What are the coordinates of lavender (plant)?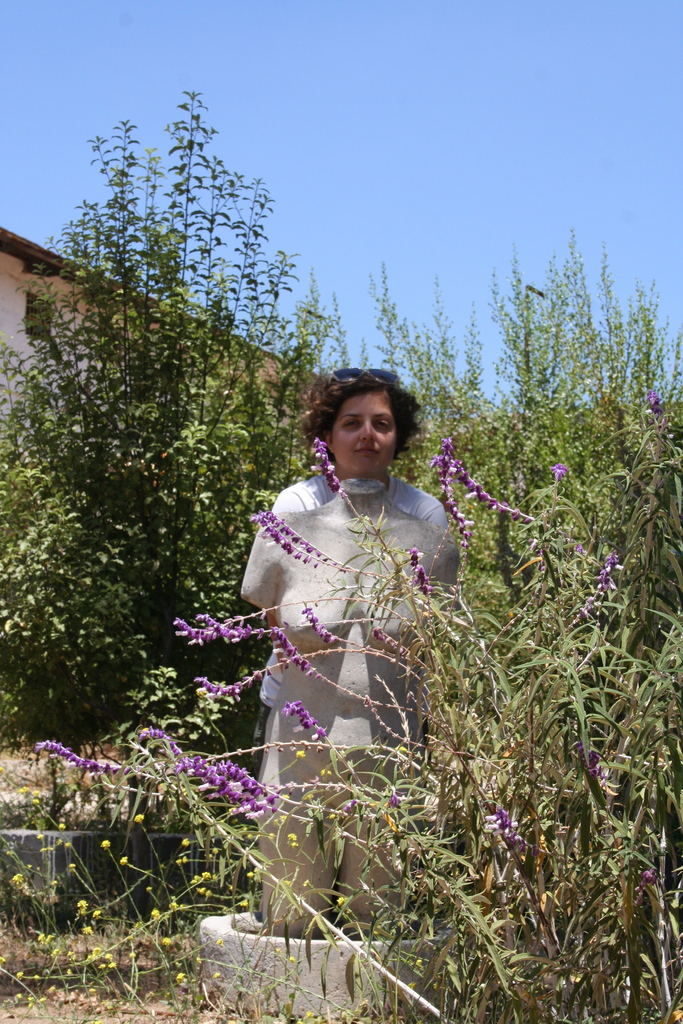
bbox=[300, 607, 349, 650].
